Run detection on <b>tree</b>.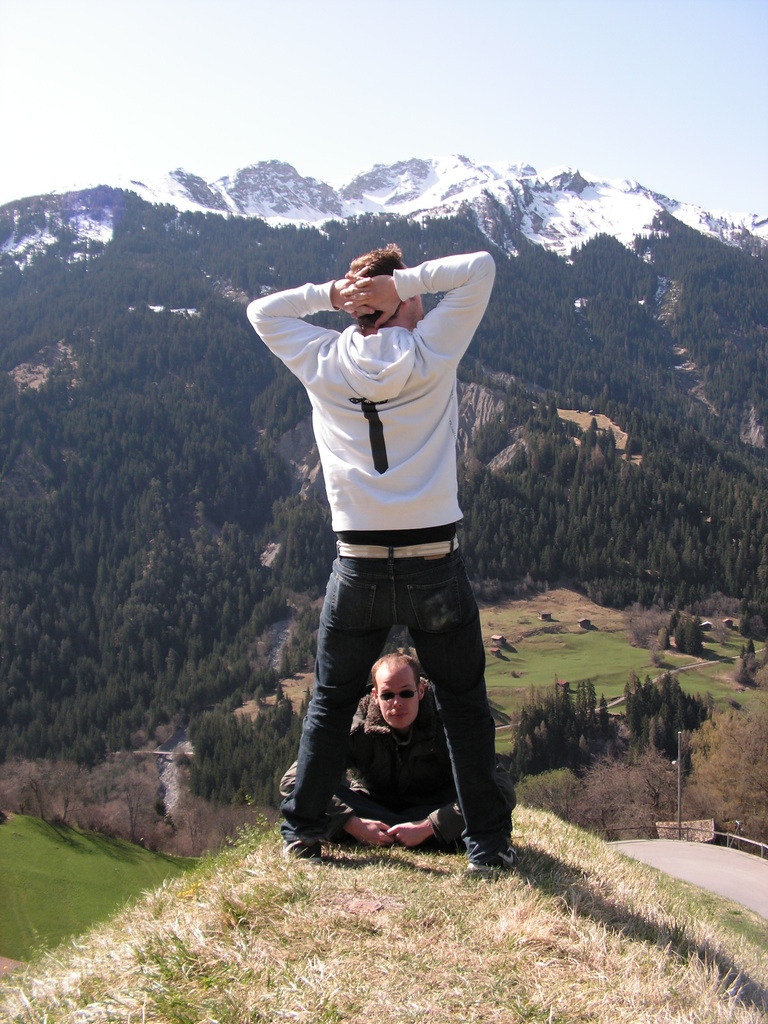
Result: x1=739, y1=596, x2=767, y2=641.
